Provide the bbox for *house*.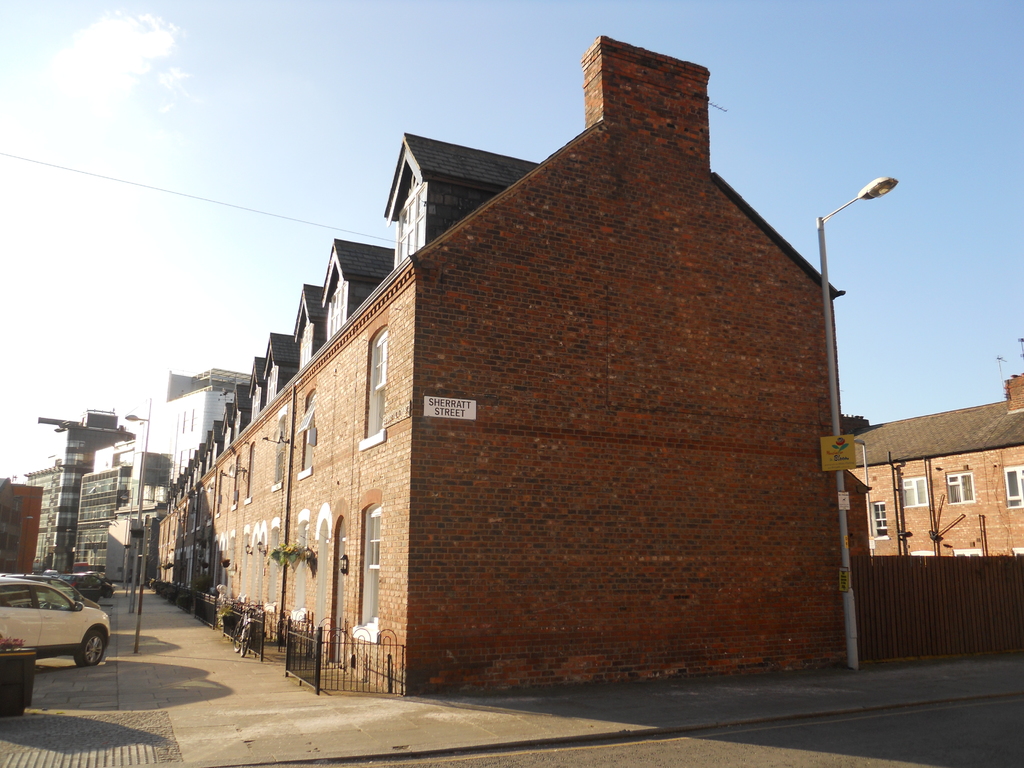
pyautogui.locateOnScreen(128, 369, 293, 504).
